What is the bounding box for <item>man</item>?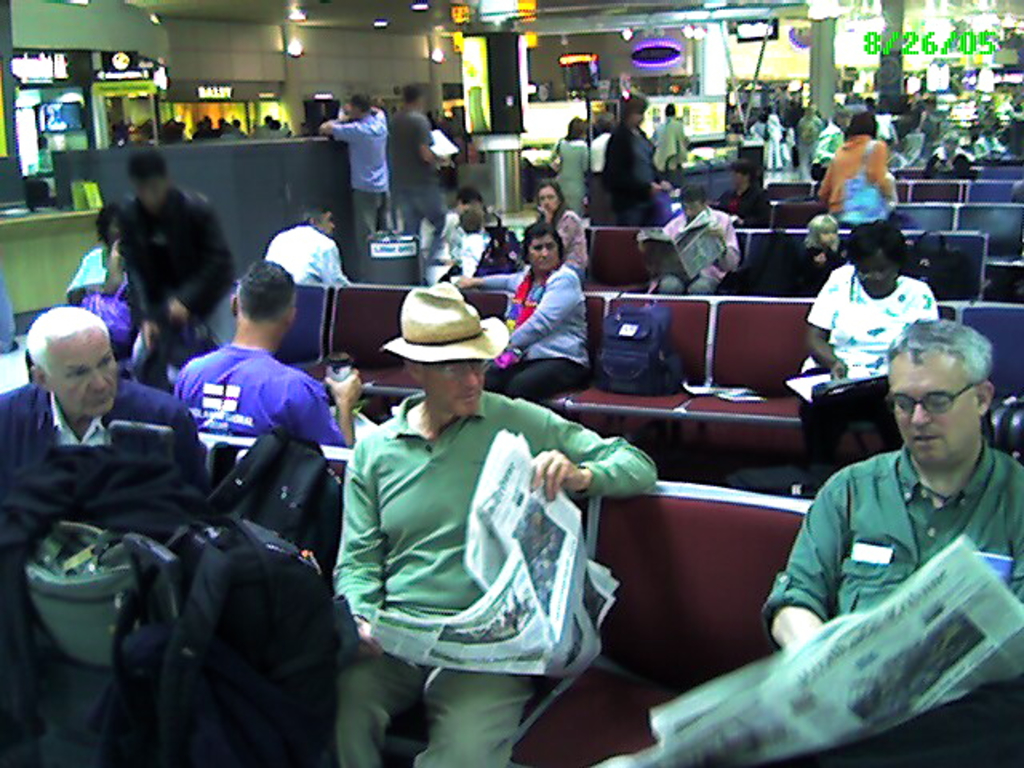
(270, 202, 365, 294).
